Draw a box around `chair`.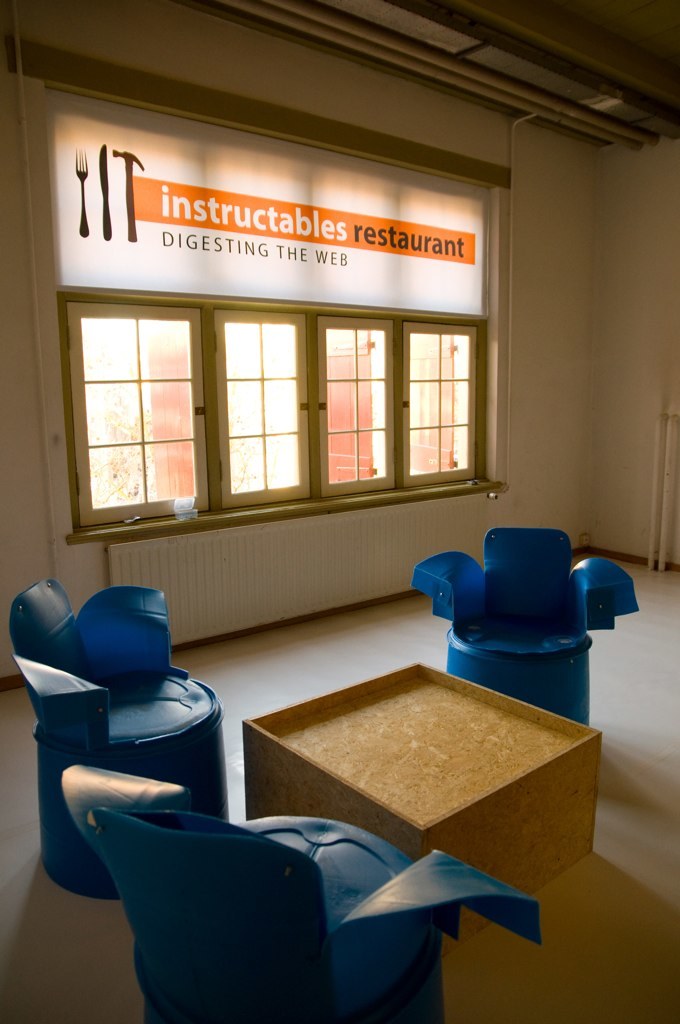
[left=412, top=524, right=641, bottom=722].
